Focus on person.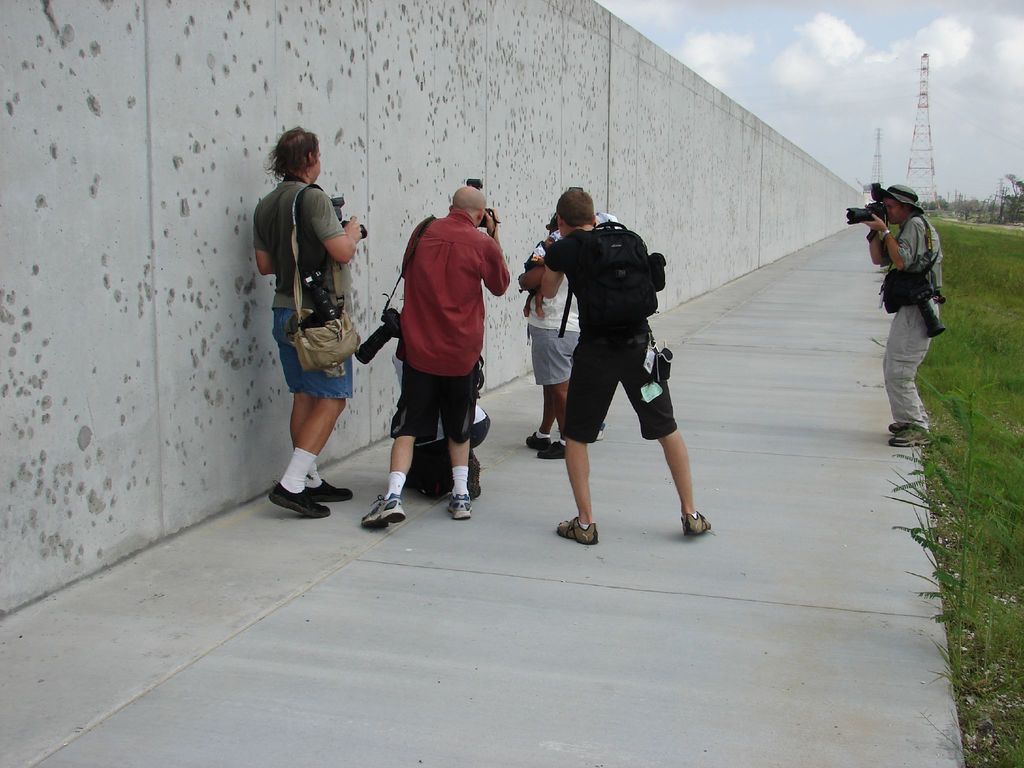
Focused at detection(870, 161, 956, 452).
